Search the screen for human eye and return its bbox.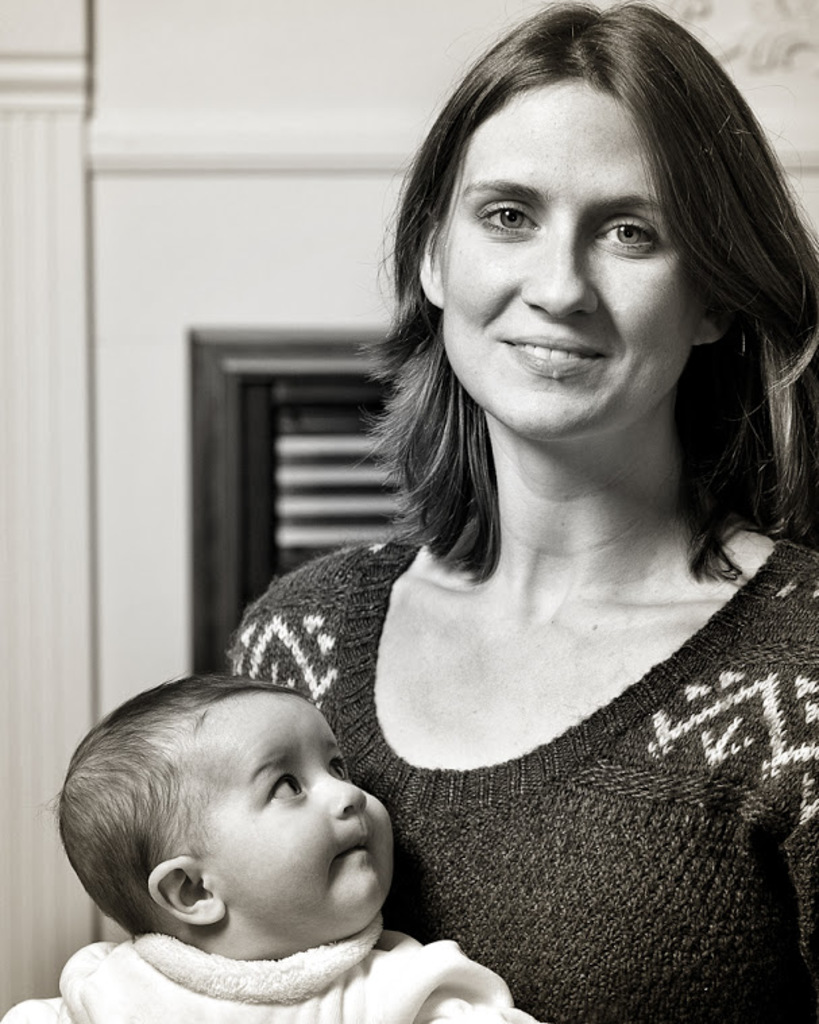
Found: (463, 163, 573, 240).
